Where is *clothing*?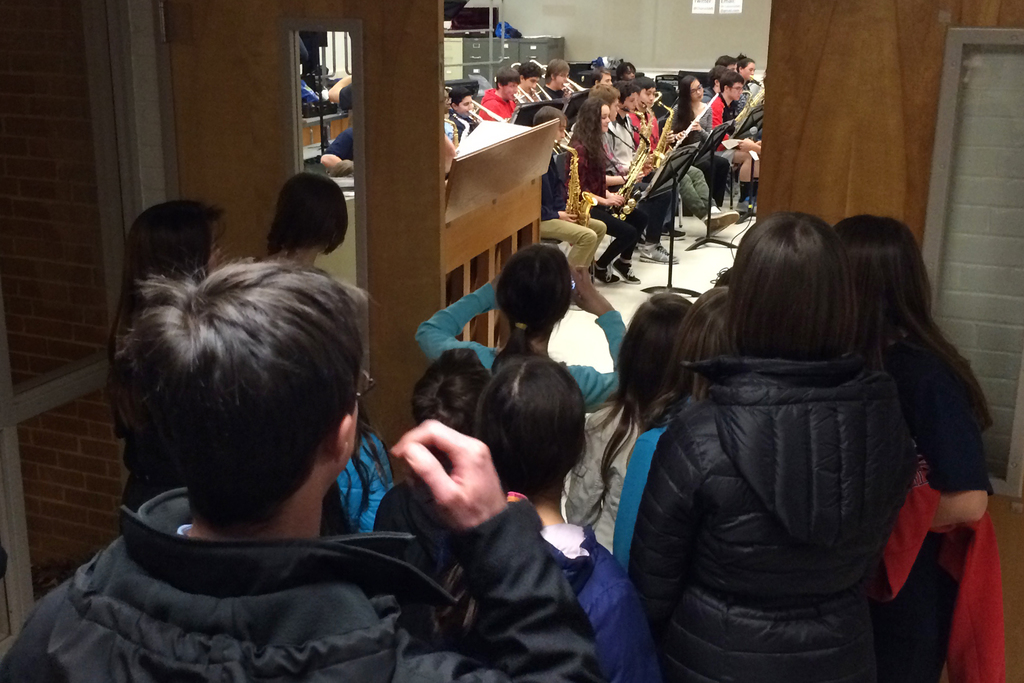
locate(371, 473, 451, 586).
